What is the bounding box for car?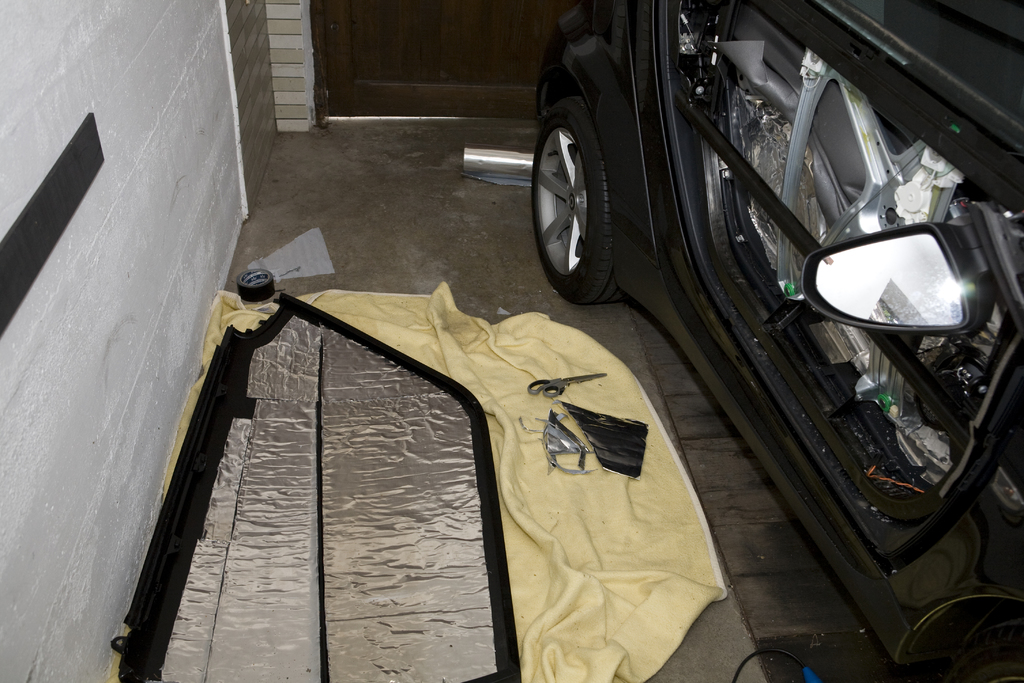
pyautogui.locateOnScreen(447, 0, 1014, 672).
